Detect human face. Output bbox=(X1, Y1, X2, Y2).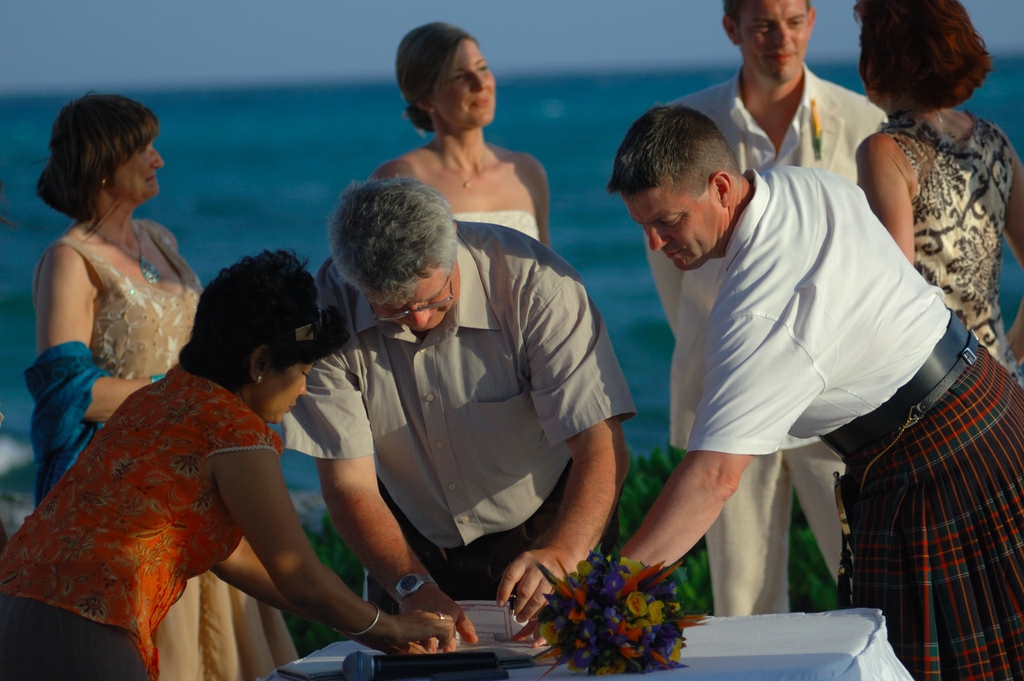
bbox=(262, 358, 316, 425).
